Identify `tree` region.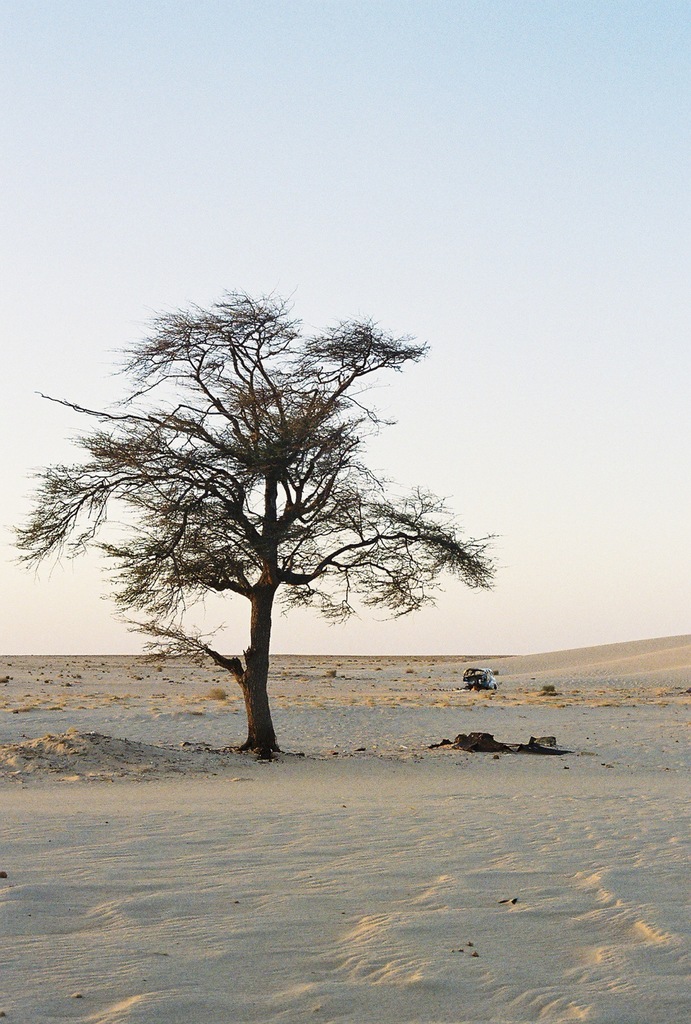
Region: box(4, 283, 505, 765).
